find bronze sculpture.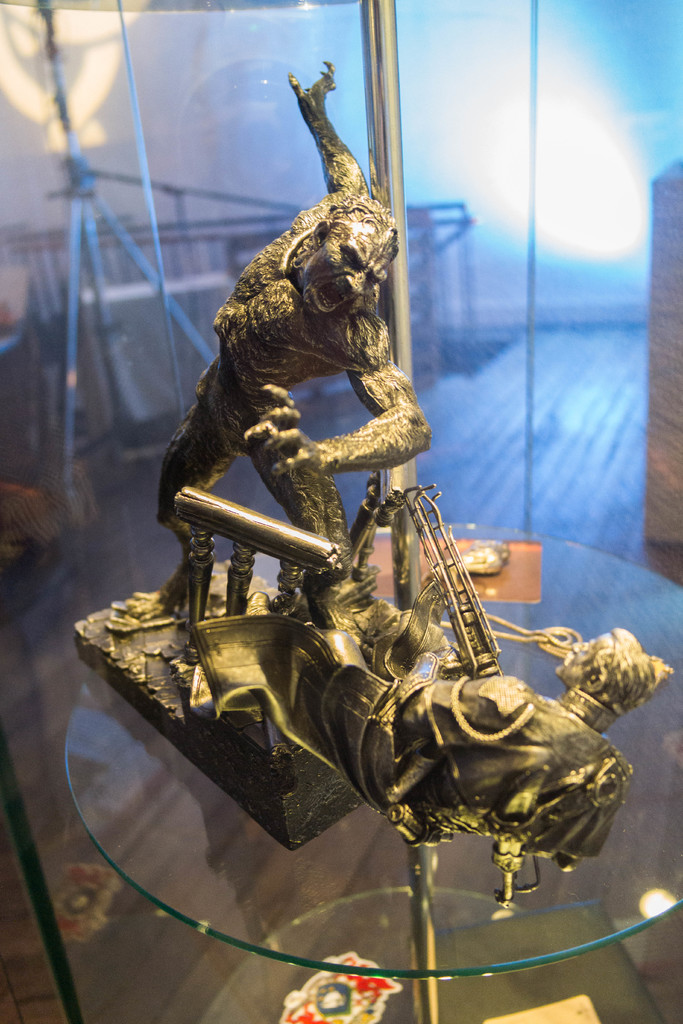
85:68:670:937.
